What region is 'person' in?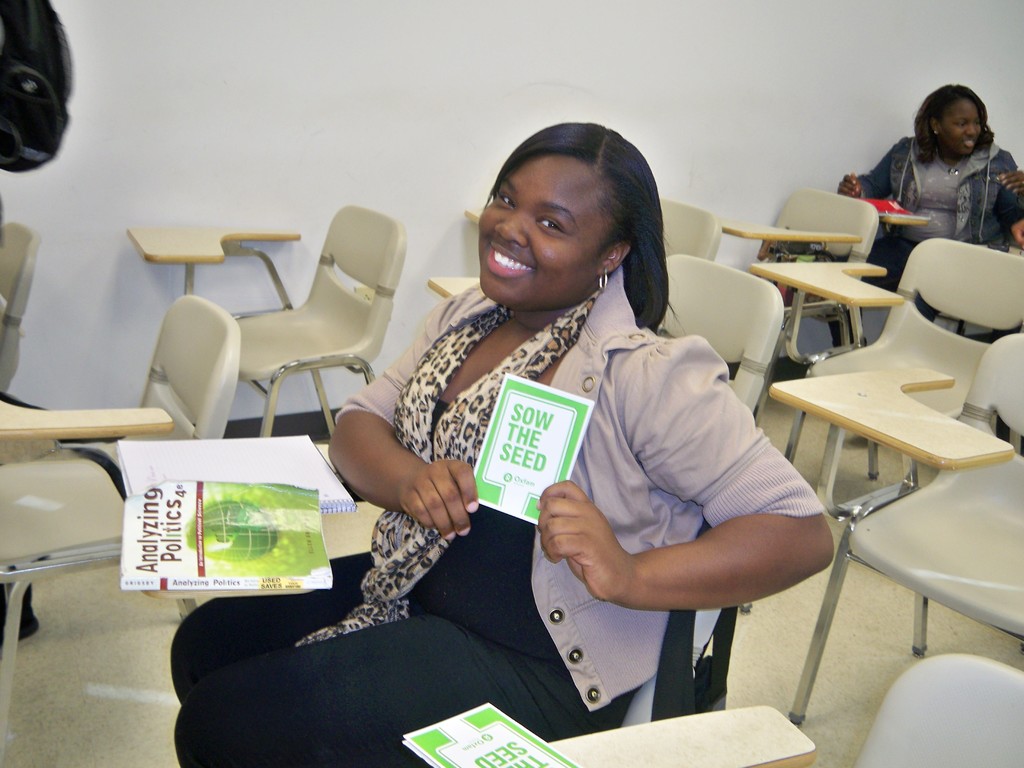
BBox(836, 81, 1023, 319).
